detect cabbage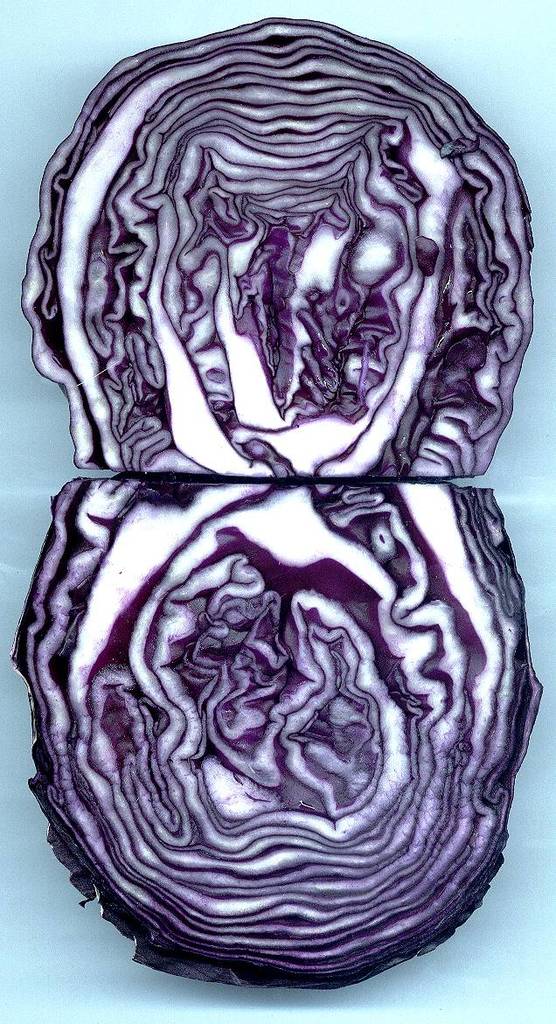
select_region(20, 16, 532, 475)
